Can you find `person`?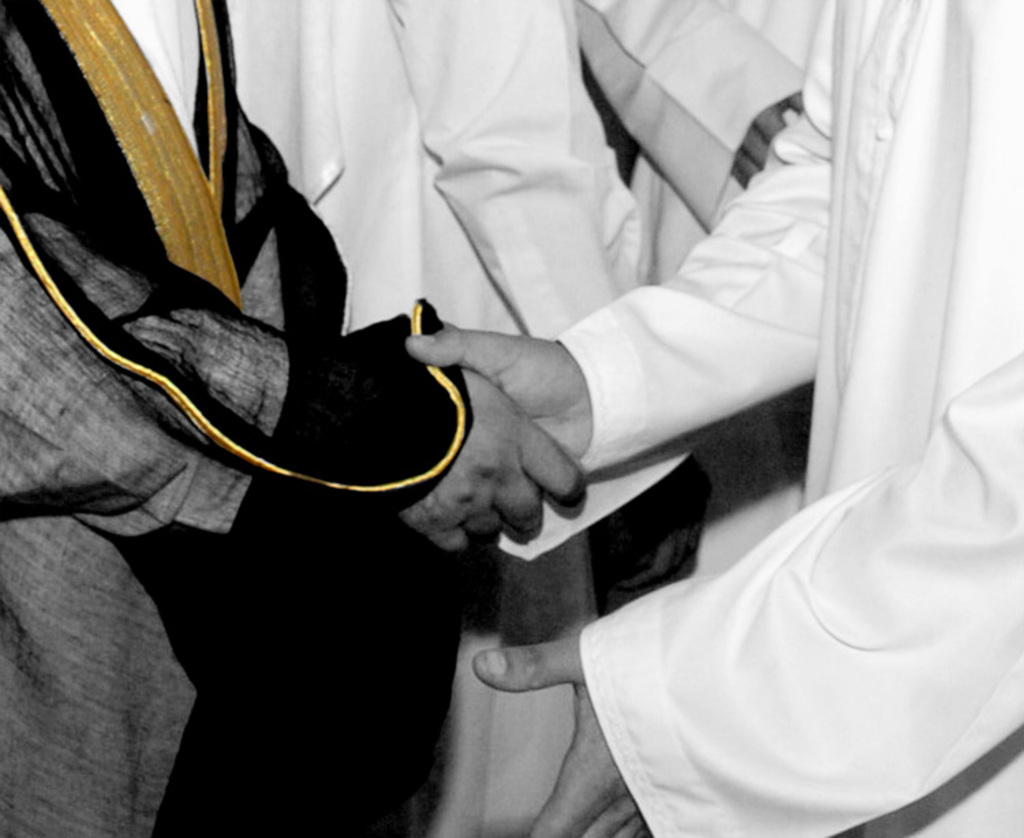
Yes, bounding box: [x1=406, y1=0, x2=1023, y2=837].
